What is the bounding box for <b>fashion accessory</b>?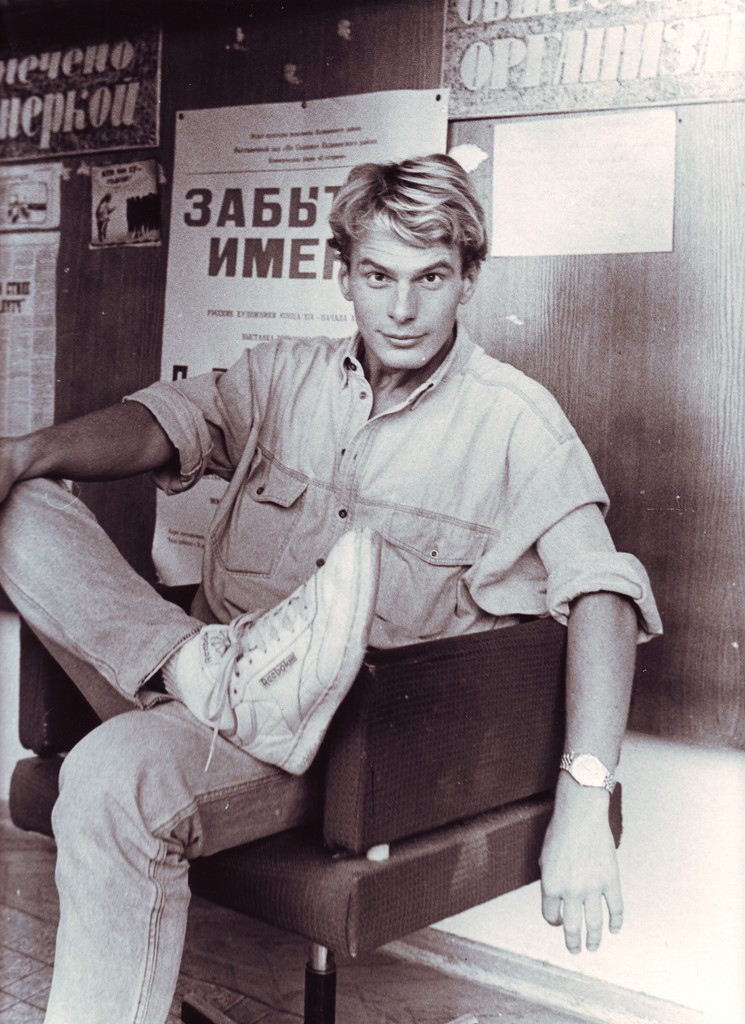
[x1=165, y1=525, x2=373, y2=777].
